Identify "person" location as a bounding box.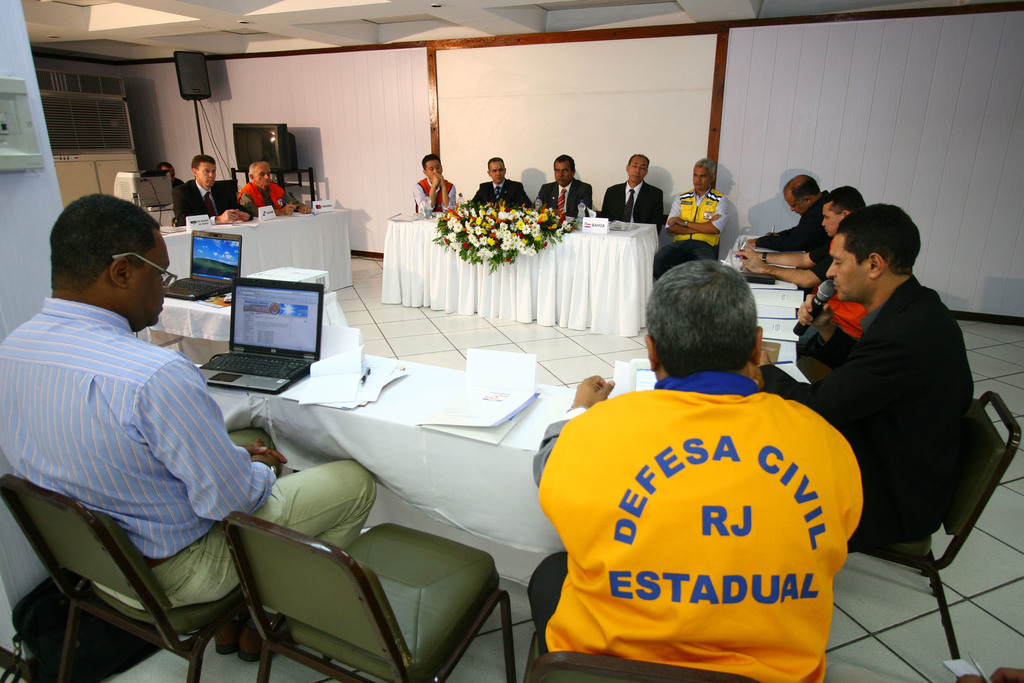
select_region(413, 152, 456, 217).
